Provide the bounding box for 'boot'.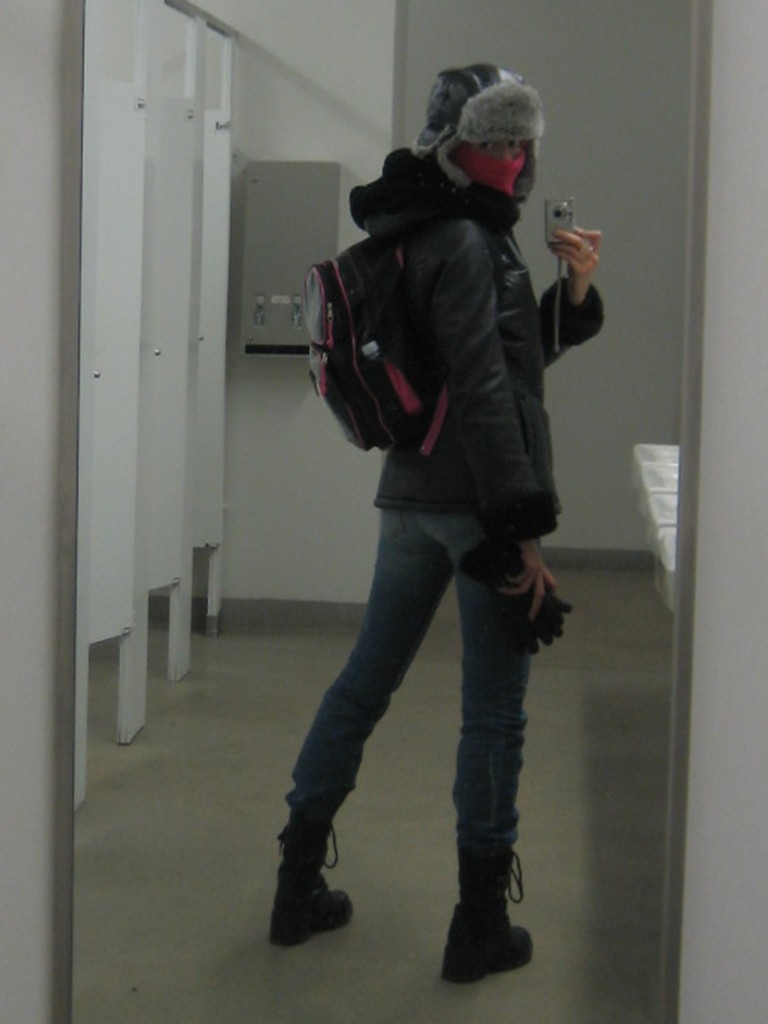
<box>268,833,360,945</box>.
